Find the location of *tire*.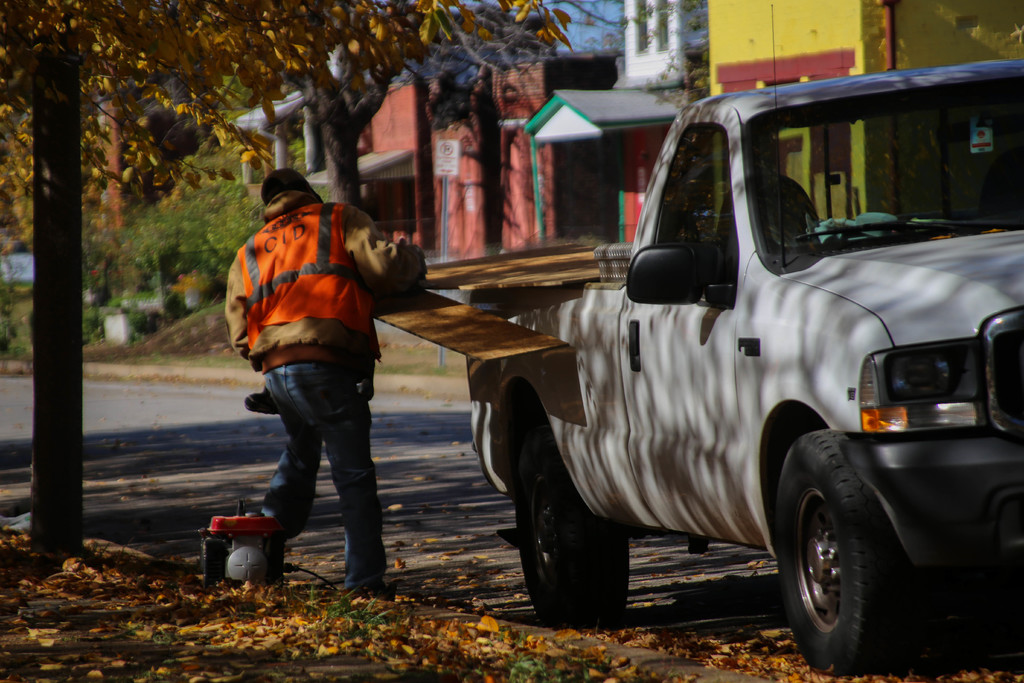
Location: (x1=516, y1=413, x2=630, y2=621).
